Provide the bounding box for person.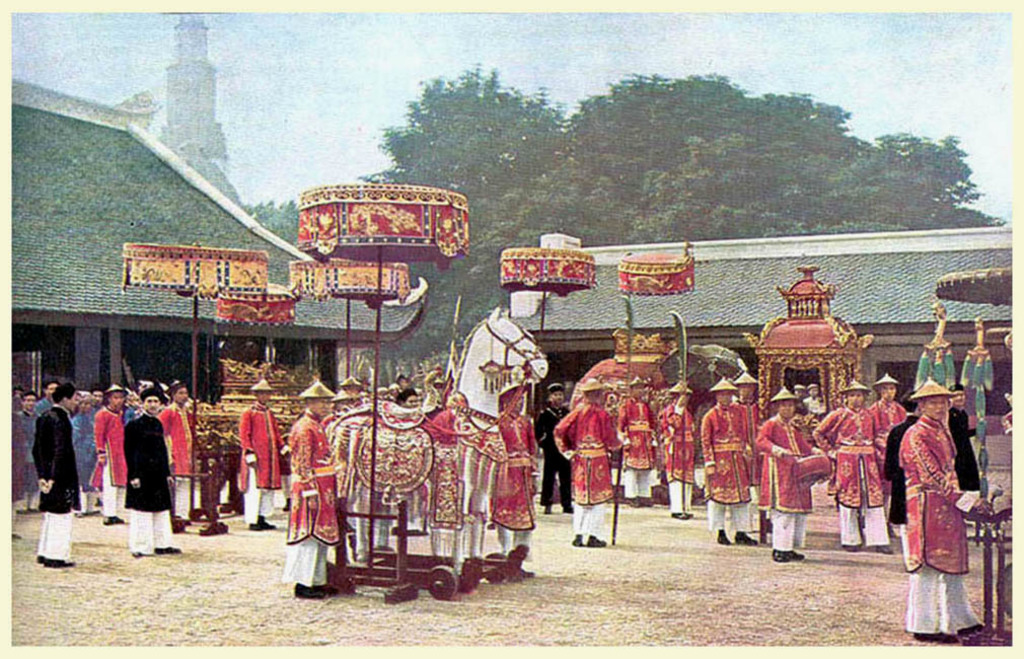
select_region(533, 382, 579, 509).
